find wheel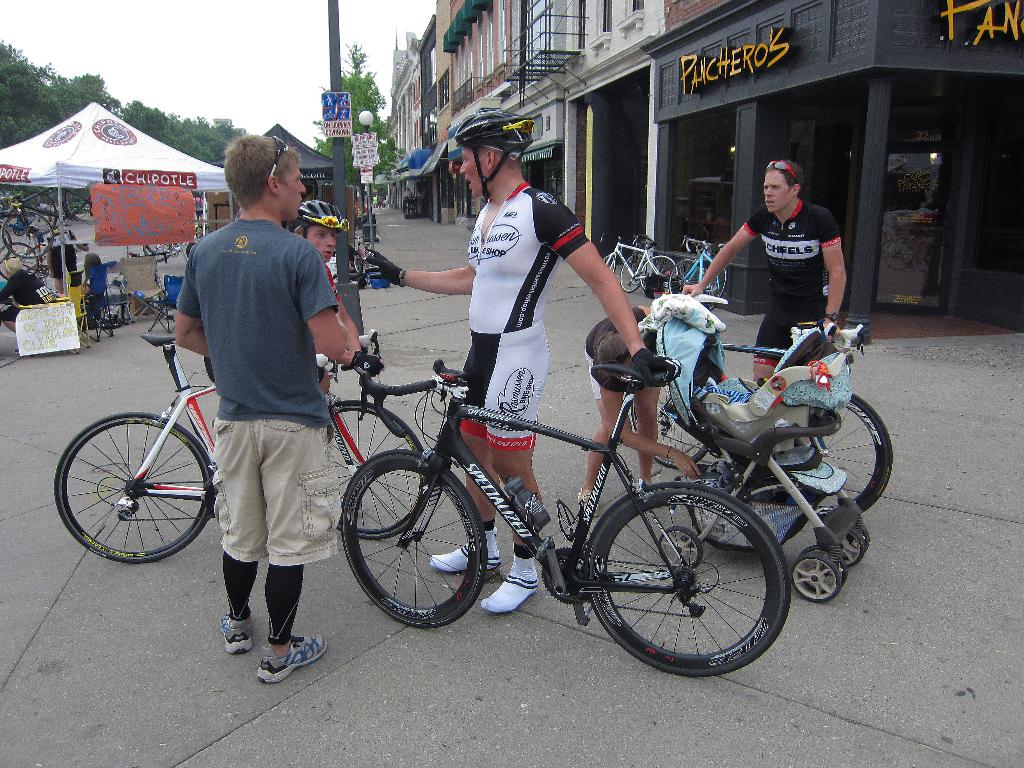
Rect(603, 254, 616, 271)
